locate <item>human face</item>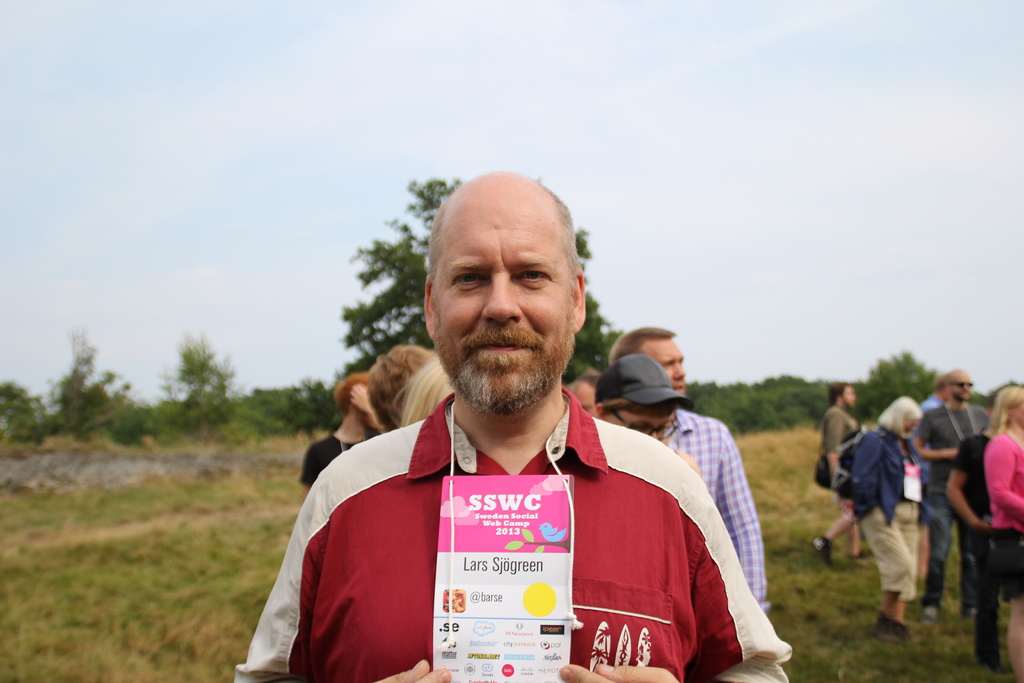
[635, 340, 685, 388]
